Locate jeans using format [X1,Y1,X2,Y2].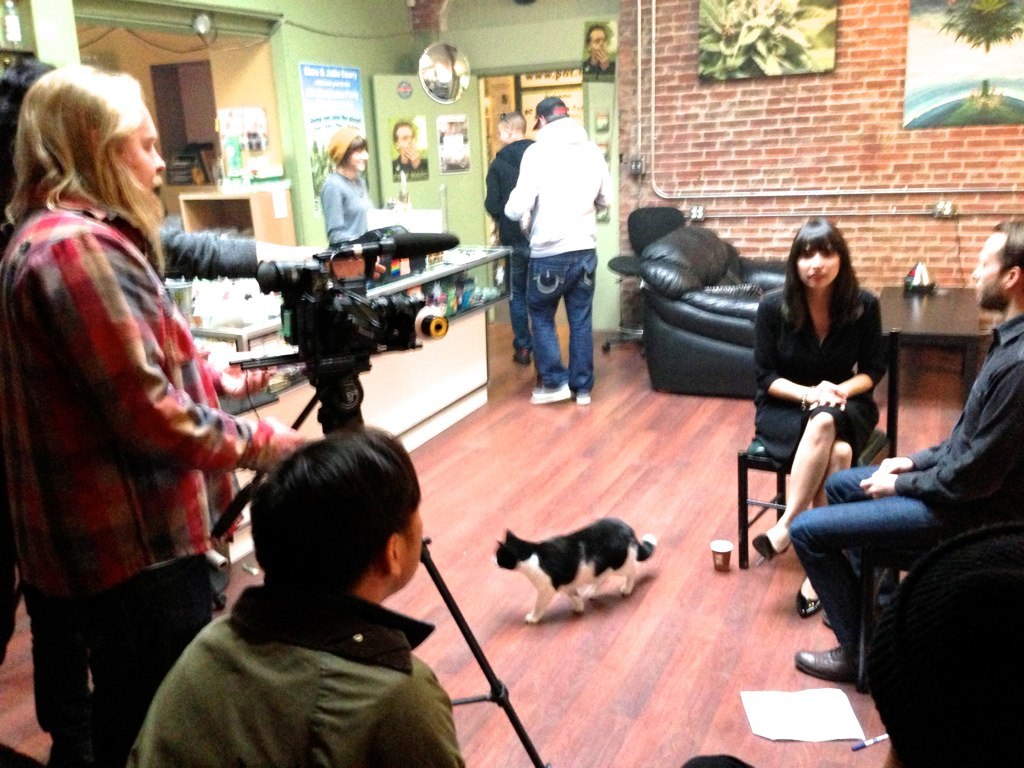
[498,251,533,367].
